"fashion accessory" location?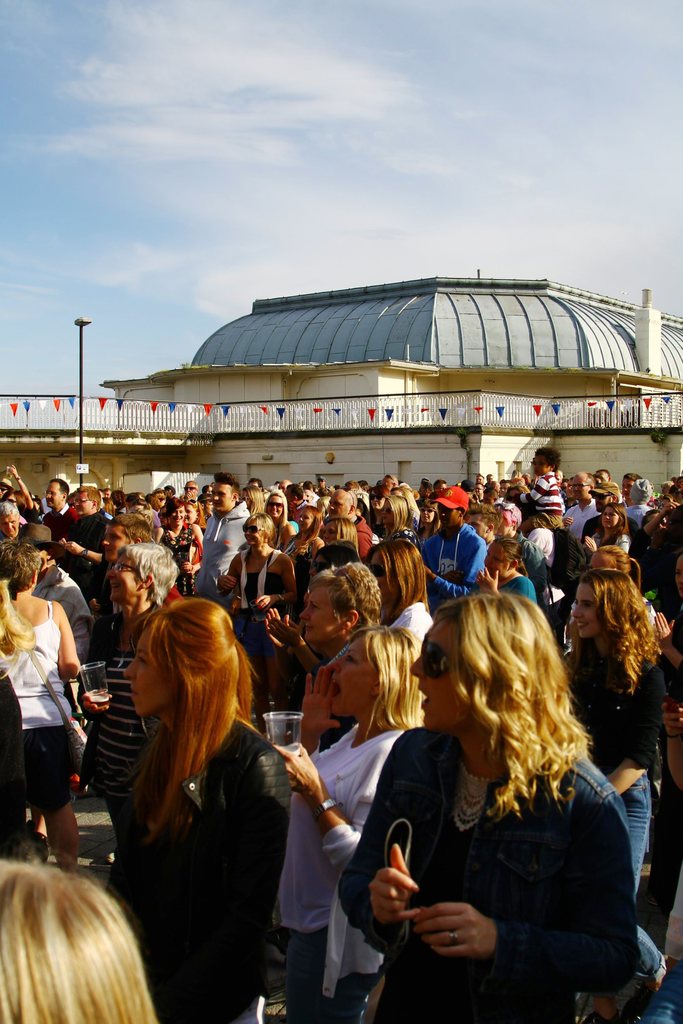
(520,556,527,563)
